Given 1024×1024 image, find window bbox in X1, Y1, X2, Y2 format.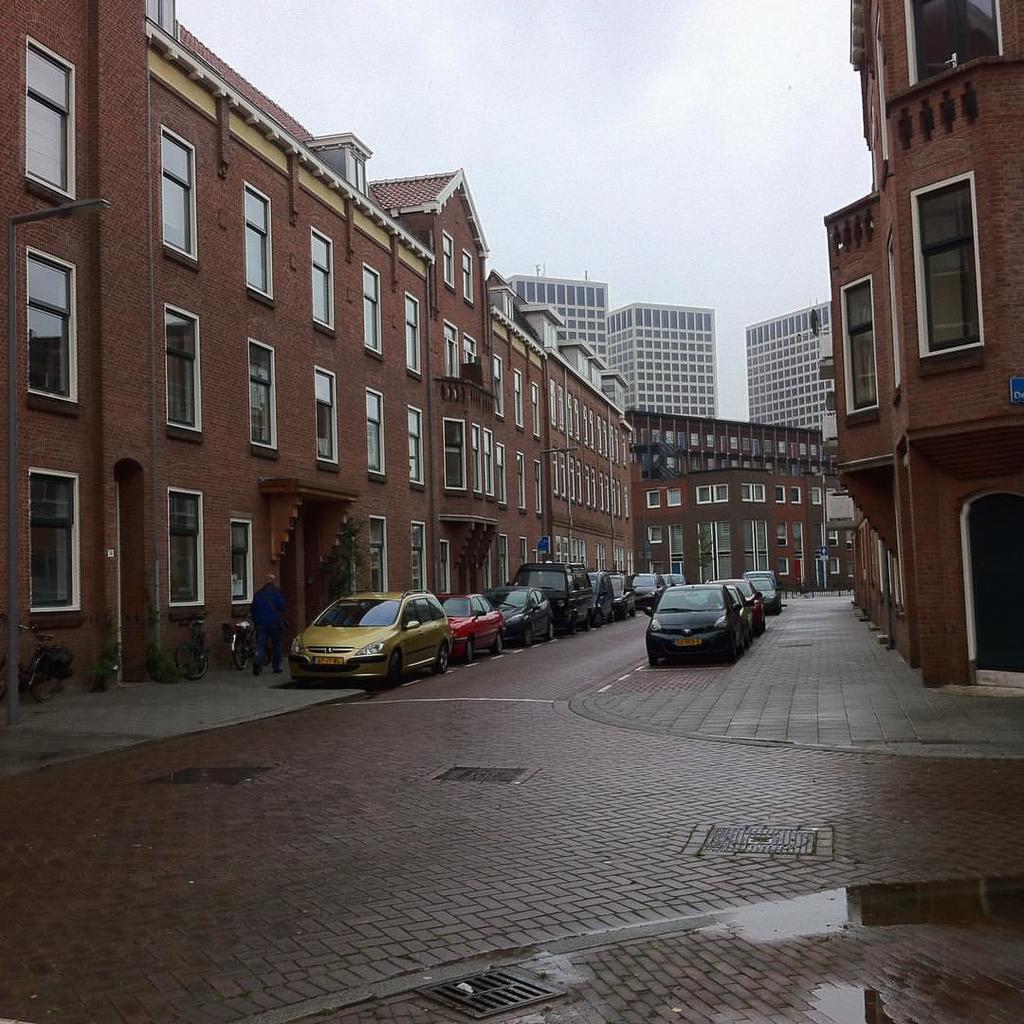
307, 358, 343, 475.
